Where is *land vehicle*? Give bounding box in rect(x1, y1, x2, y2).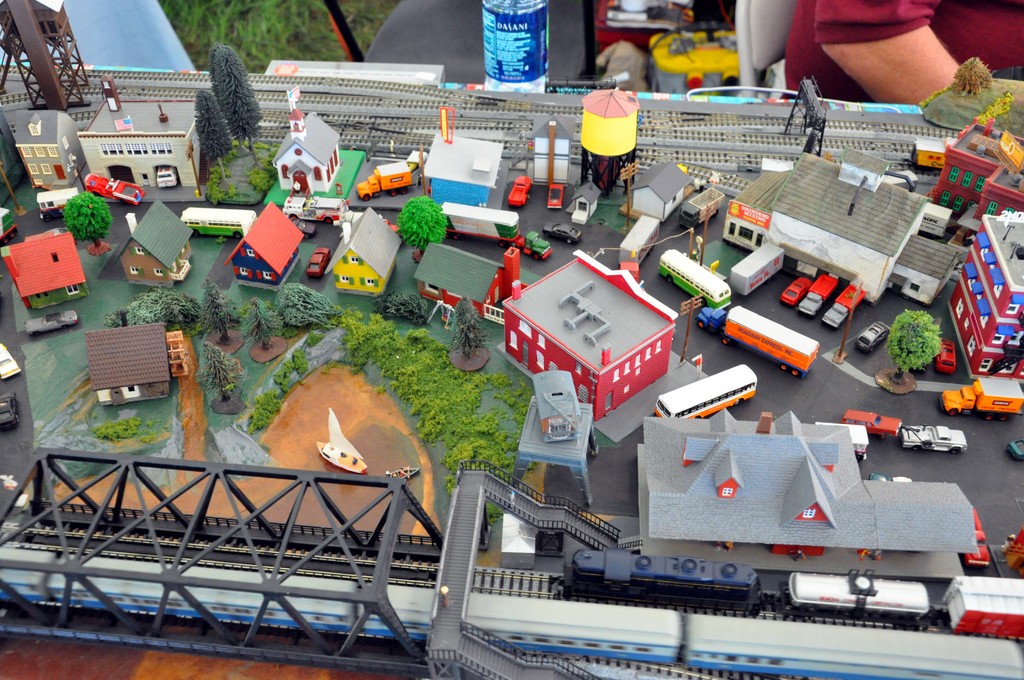
rect(901, 424, 964, 449).
